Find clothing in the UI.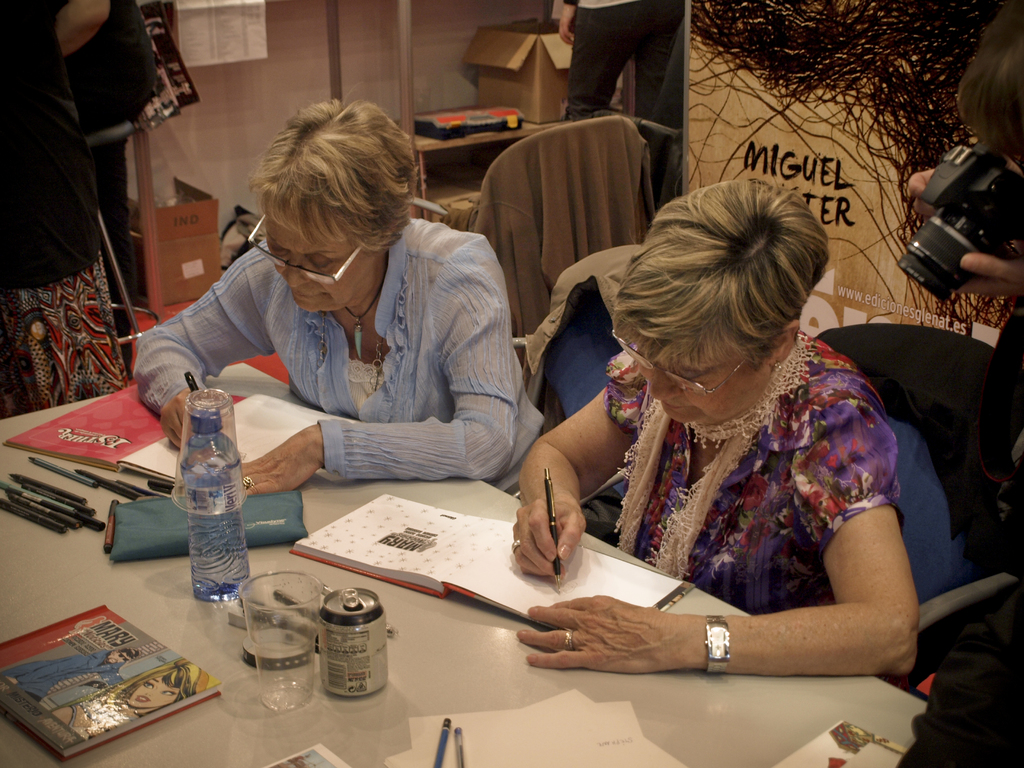
UI element at select_region(551, 0, 685, 219).
